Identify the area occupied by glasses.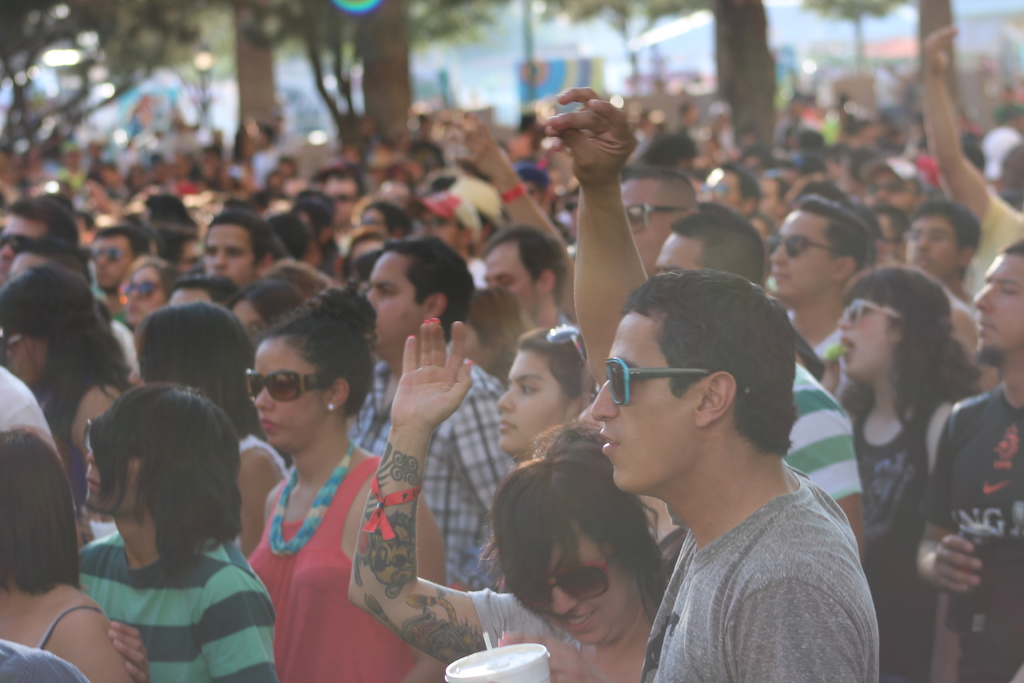
Area: 600 362 715 408.
